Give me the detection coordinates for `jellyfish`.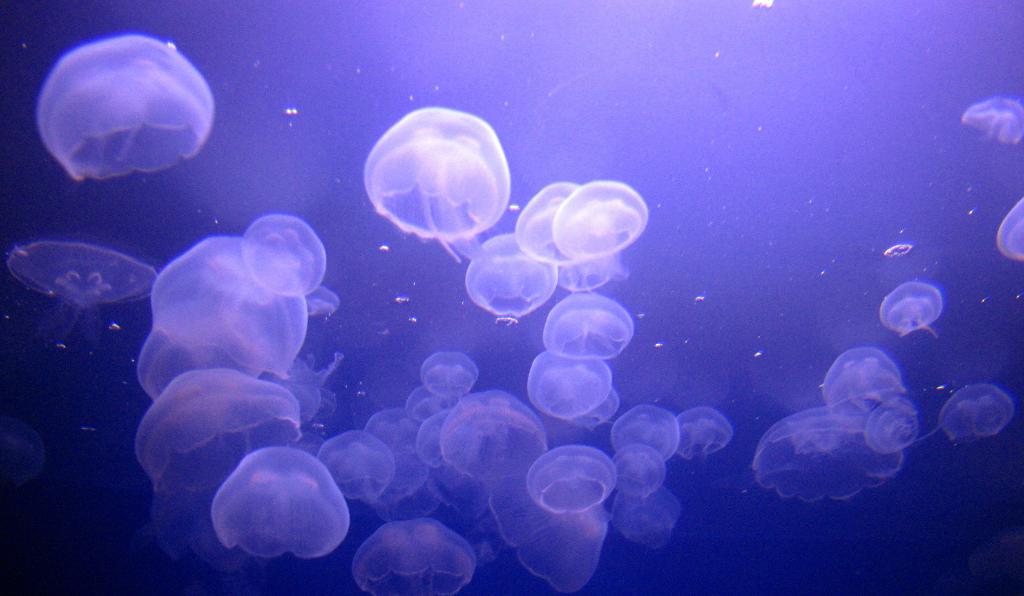
[882, 283, 945, 340].
